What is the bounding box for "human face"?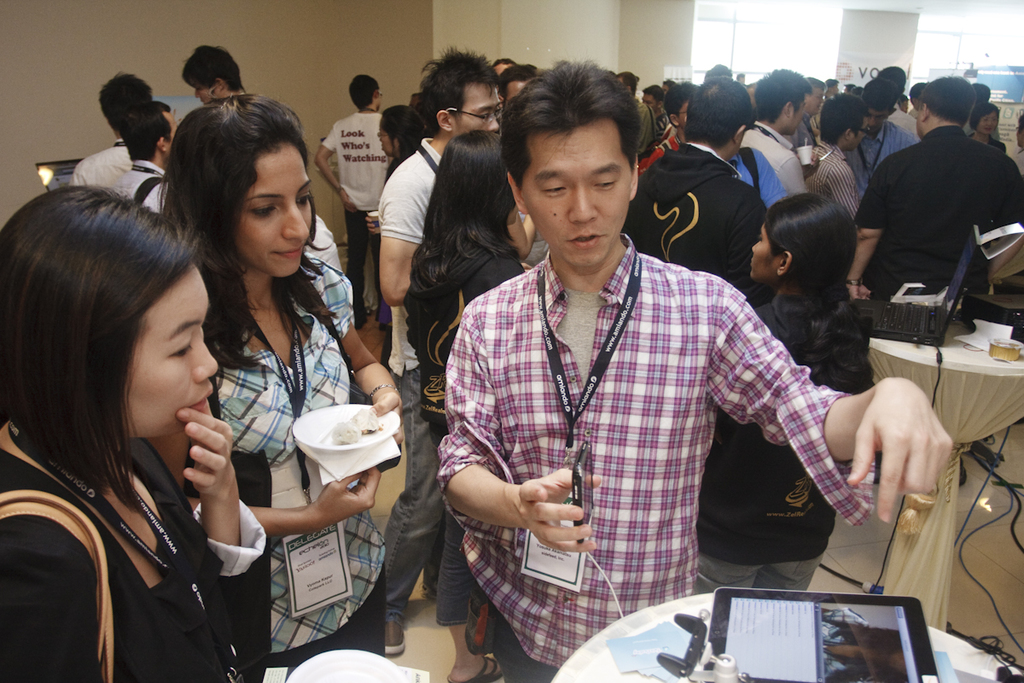
select_region(162, 107, 182, 149).
